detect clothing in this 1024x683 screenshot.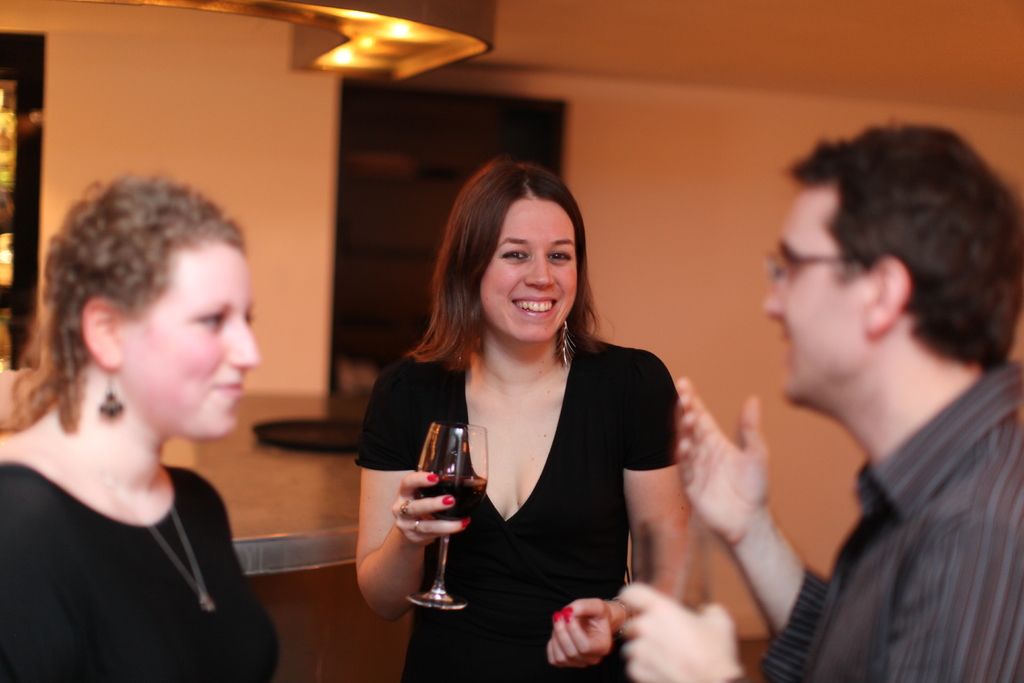
Detection: box=[753, 365, 1023, 682].
